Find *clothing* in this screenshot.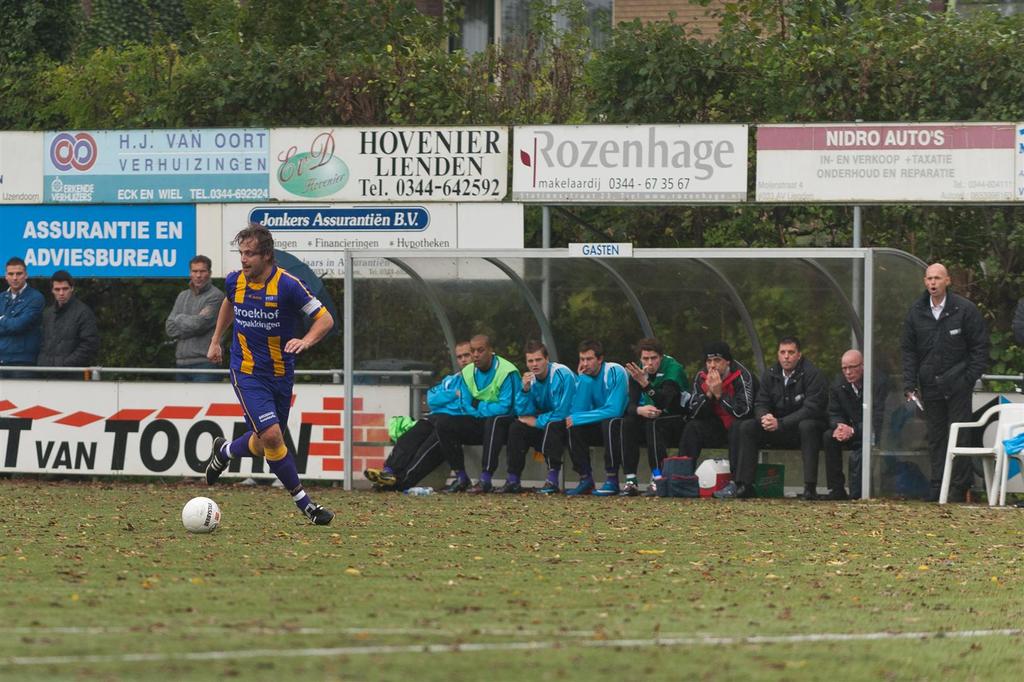
The bounding box for *clothing* is (x1=511, y1=355, x2=575, y2=485).
